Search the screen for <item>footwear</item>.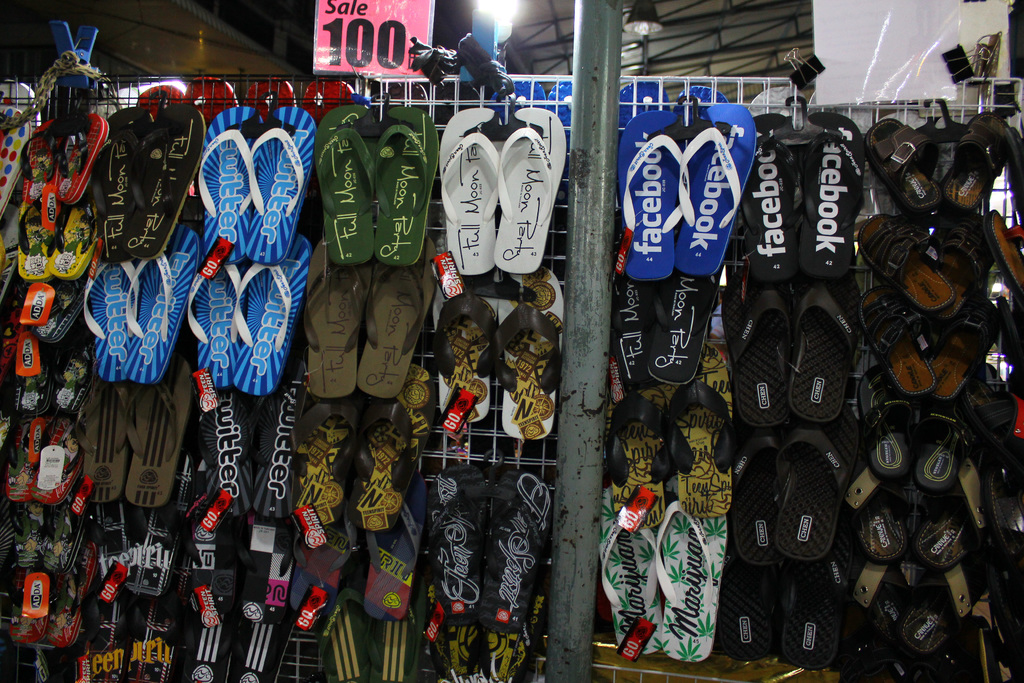
Found at box=[675, 109, 753, 319].
